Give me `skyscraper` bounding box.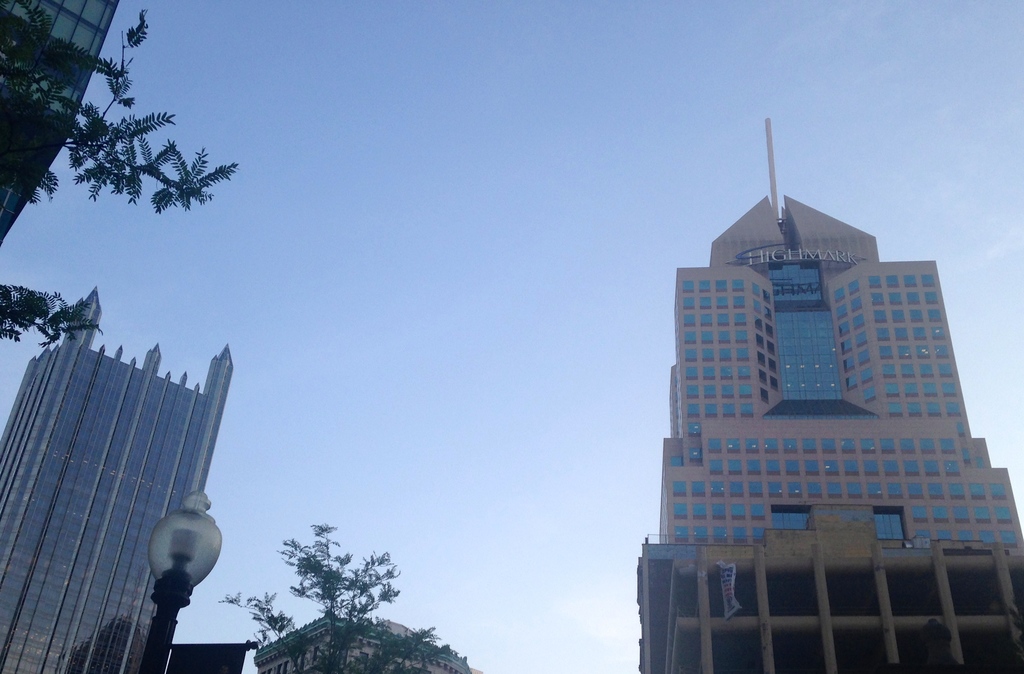
{"left": 13, "top": 290, "right": 244, "bottom": 673}.
